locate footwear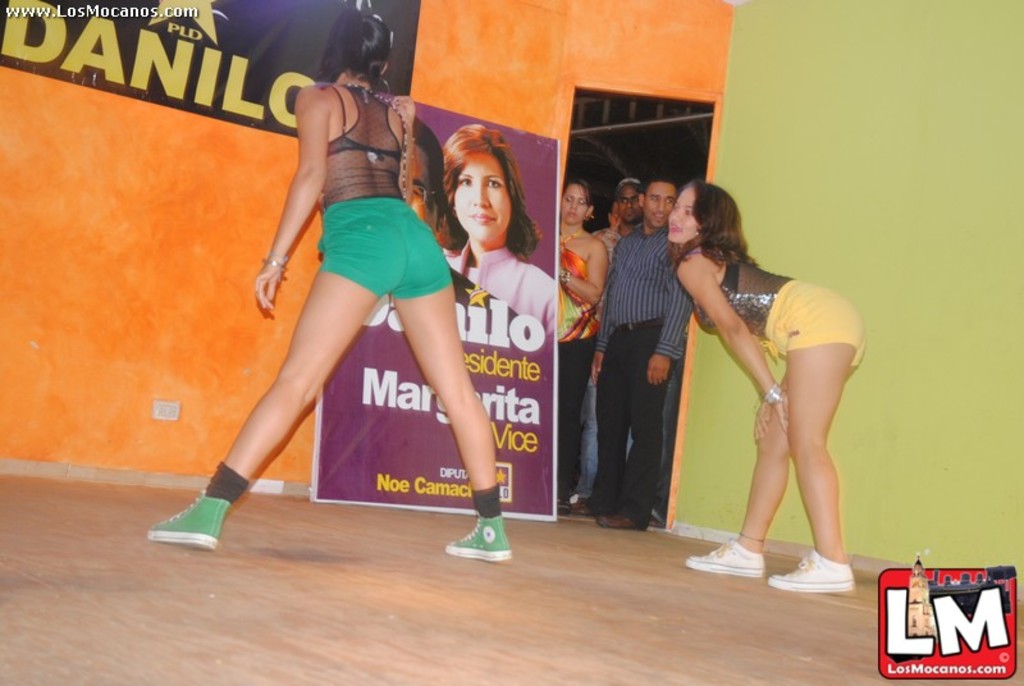
[x1=764, y1=553, x2=858, y2=593]
